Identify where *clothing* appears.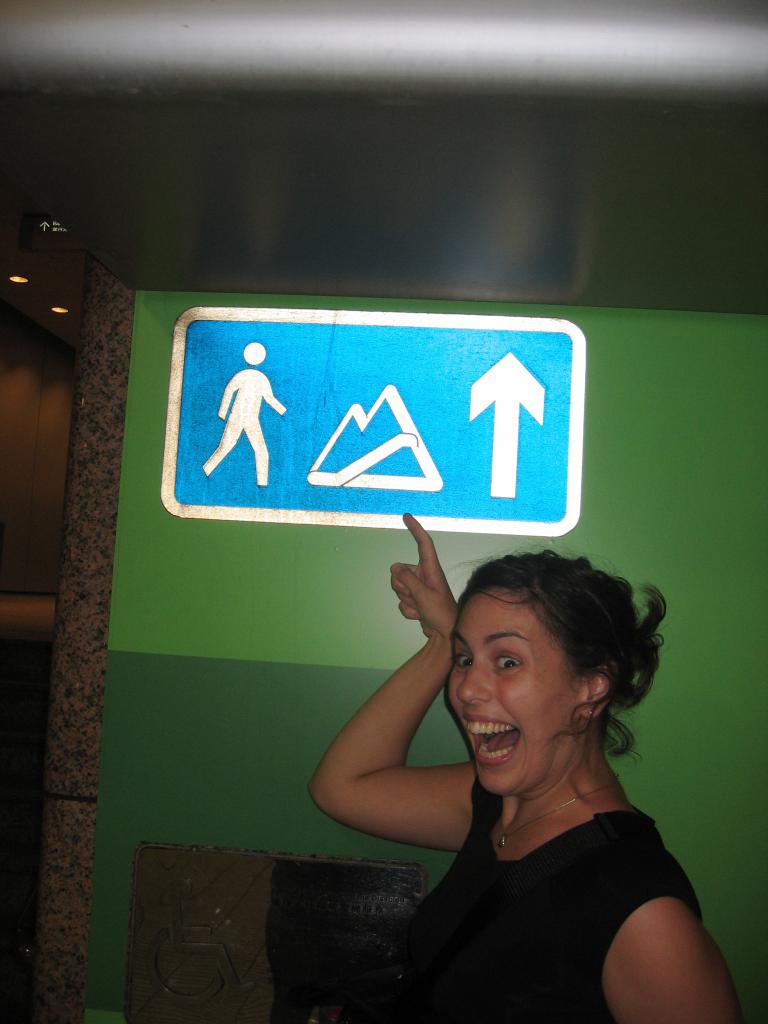
Appears at BBox(394, 733, 692, 988).
